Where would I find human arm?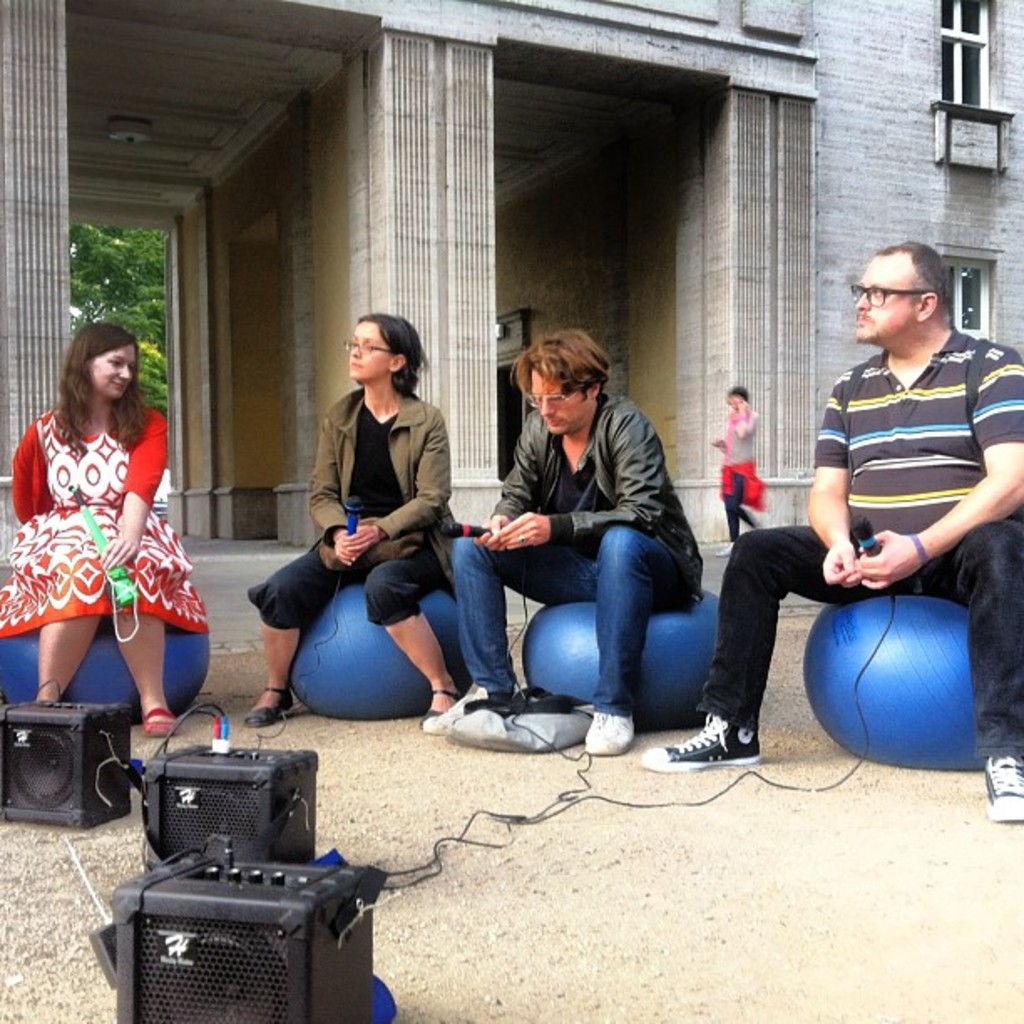
At 480:412:544:544.
